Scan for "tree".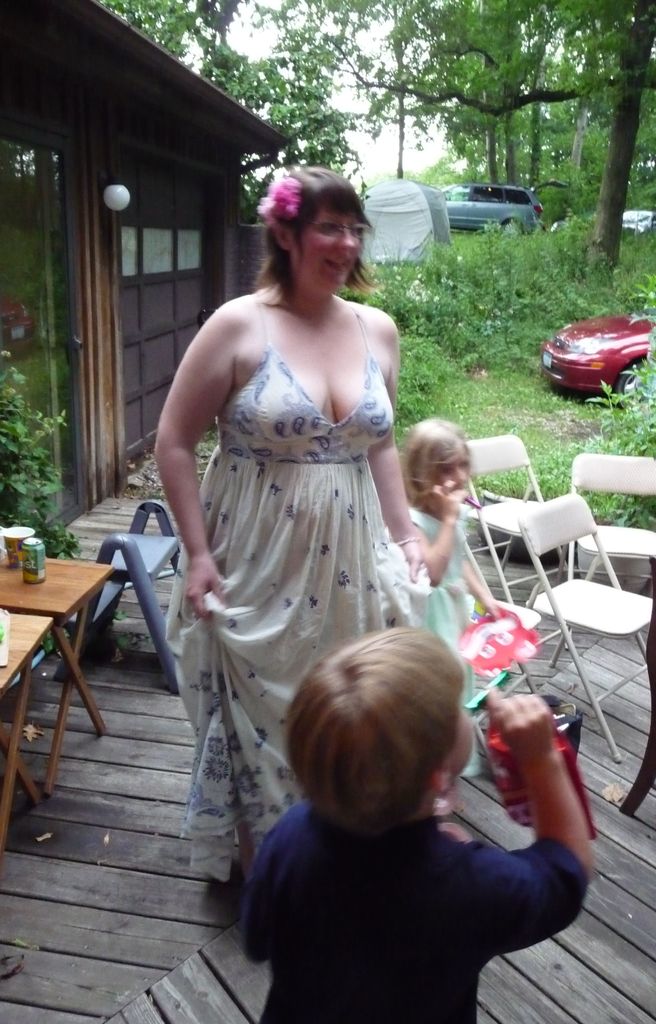
Scan result: locate(503, 0, 531, 196).
